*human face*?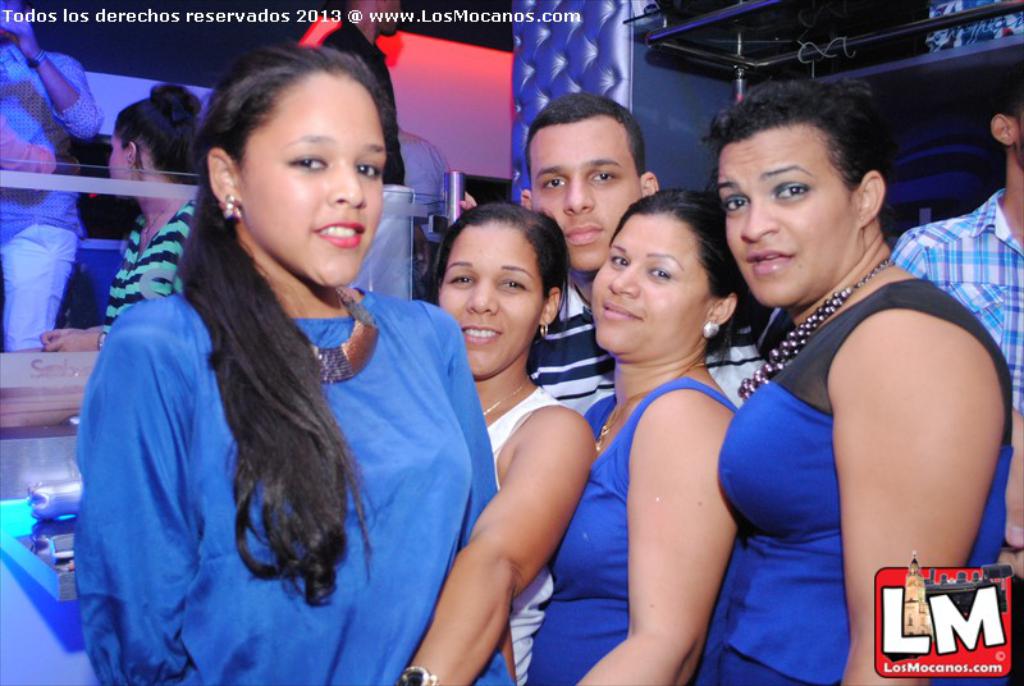
(left=591, top=216, right=710, bottom=348)
